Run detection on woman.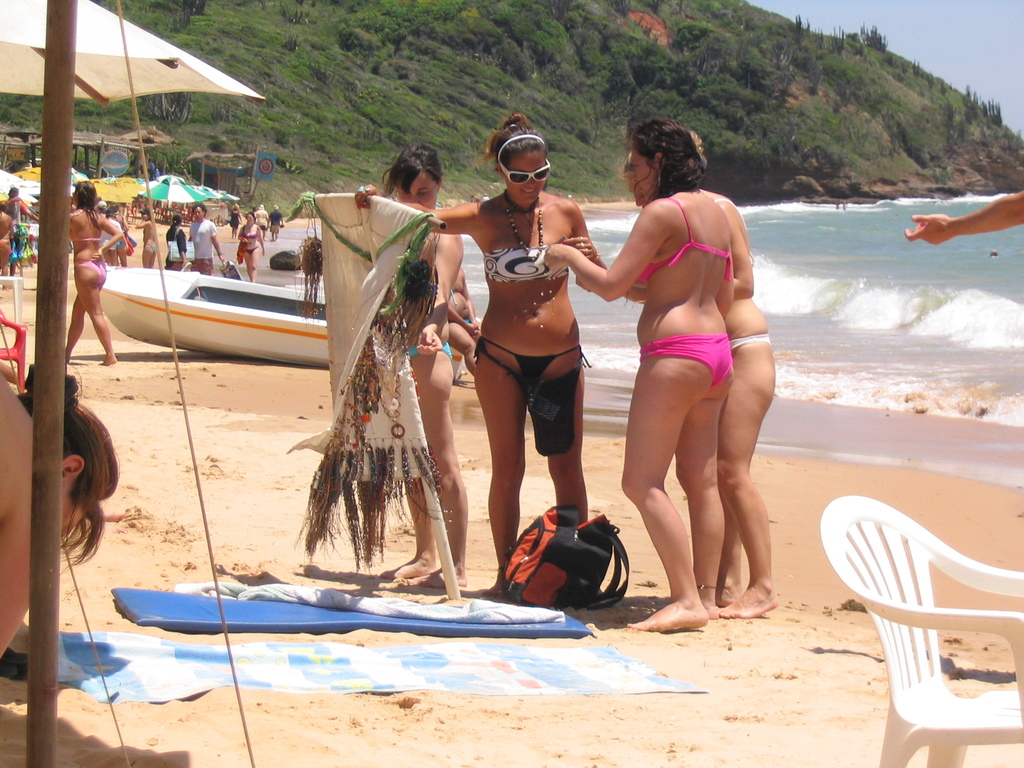
Result: <bbox>135, 209, 158, 269</bbox>.
